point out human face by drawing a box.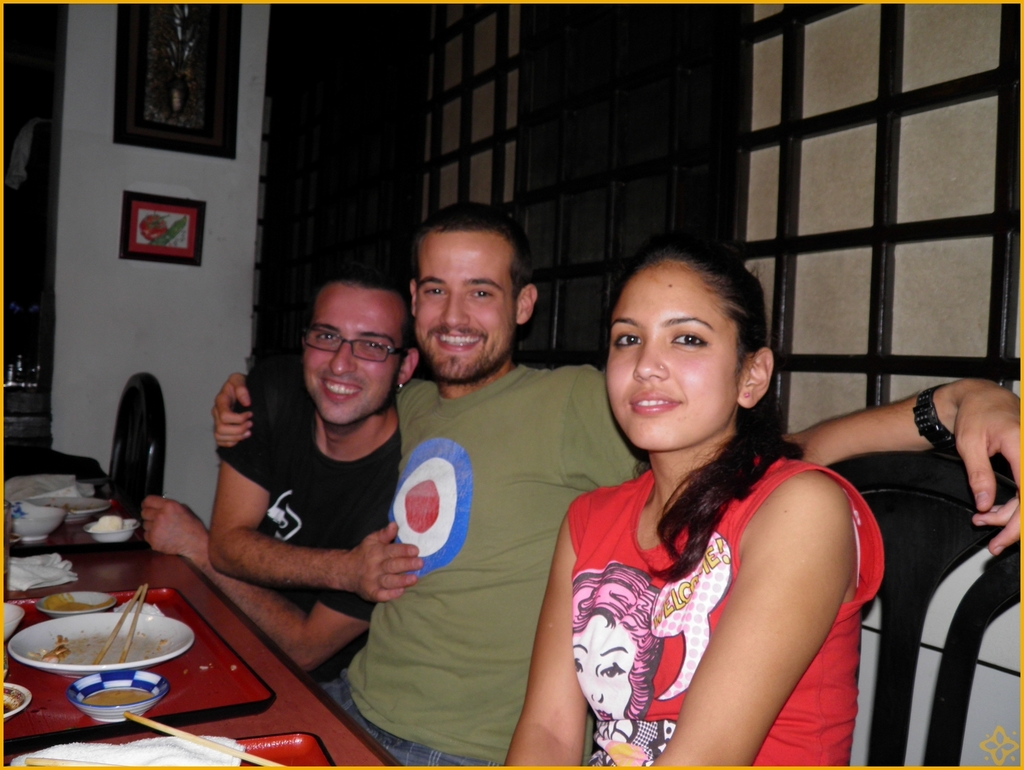
{"x1": 303, "y1": 286, "x2": 400, "y2": 425}.
